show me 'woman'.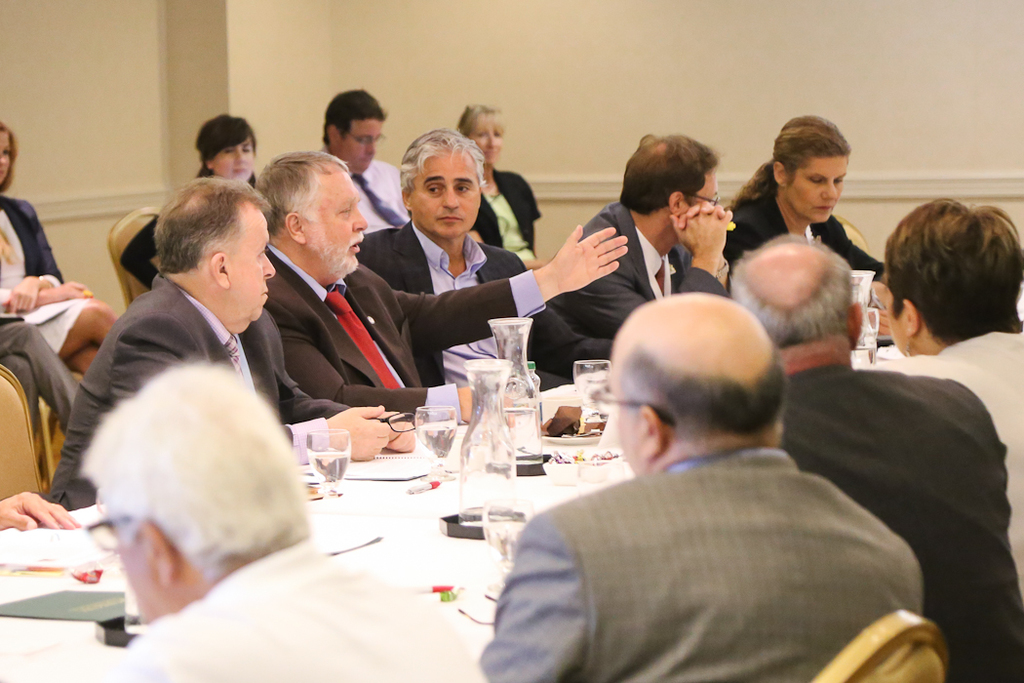
'woman' is here: BBox(724, 116, 883, 282).
